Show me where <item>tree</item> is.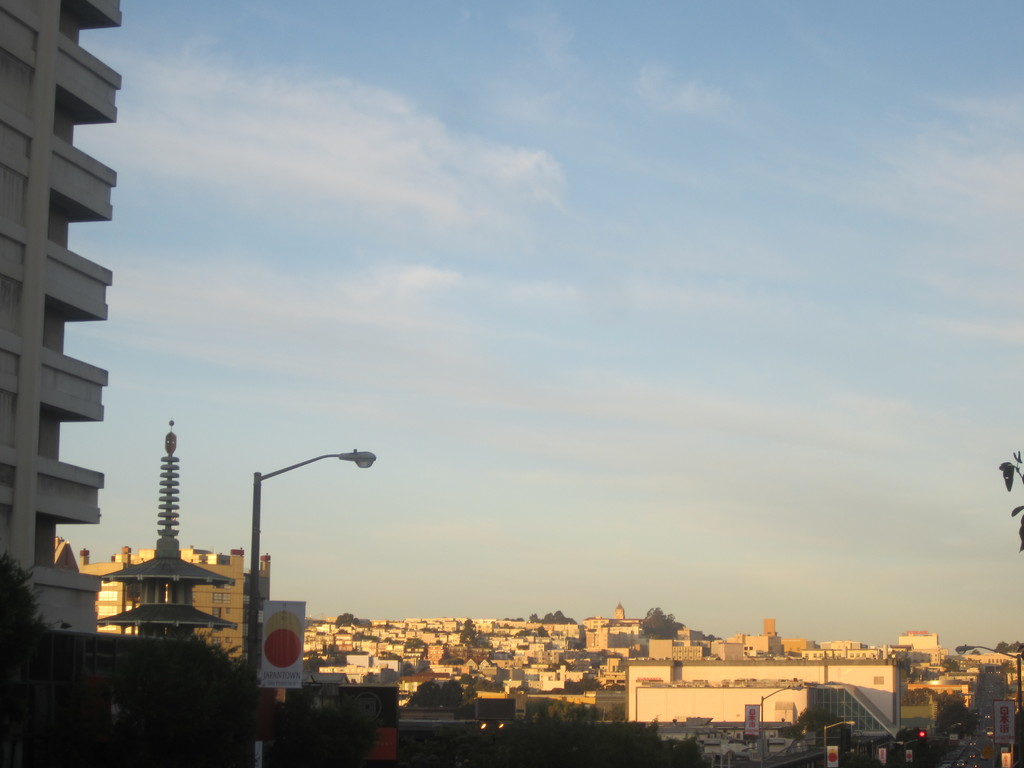
<item>tree</item> is at <region>529, 604, 579, 625</region>.
